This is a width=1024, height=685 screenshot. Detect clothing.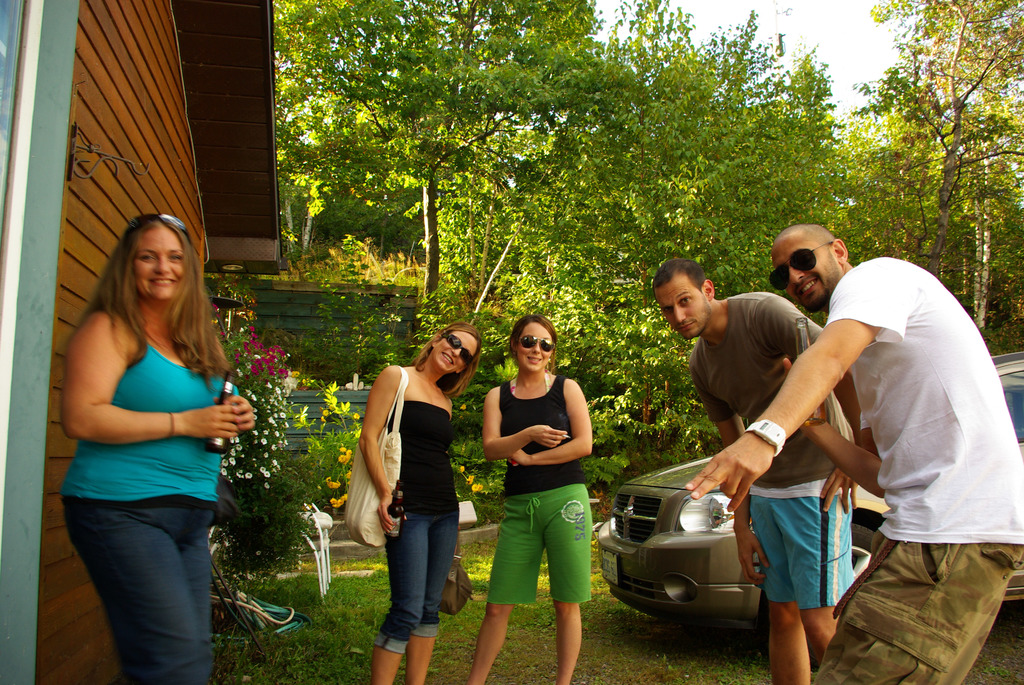
690/283/846/484.
